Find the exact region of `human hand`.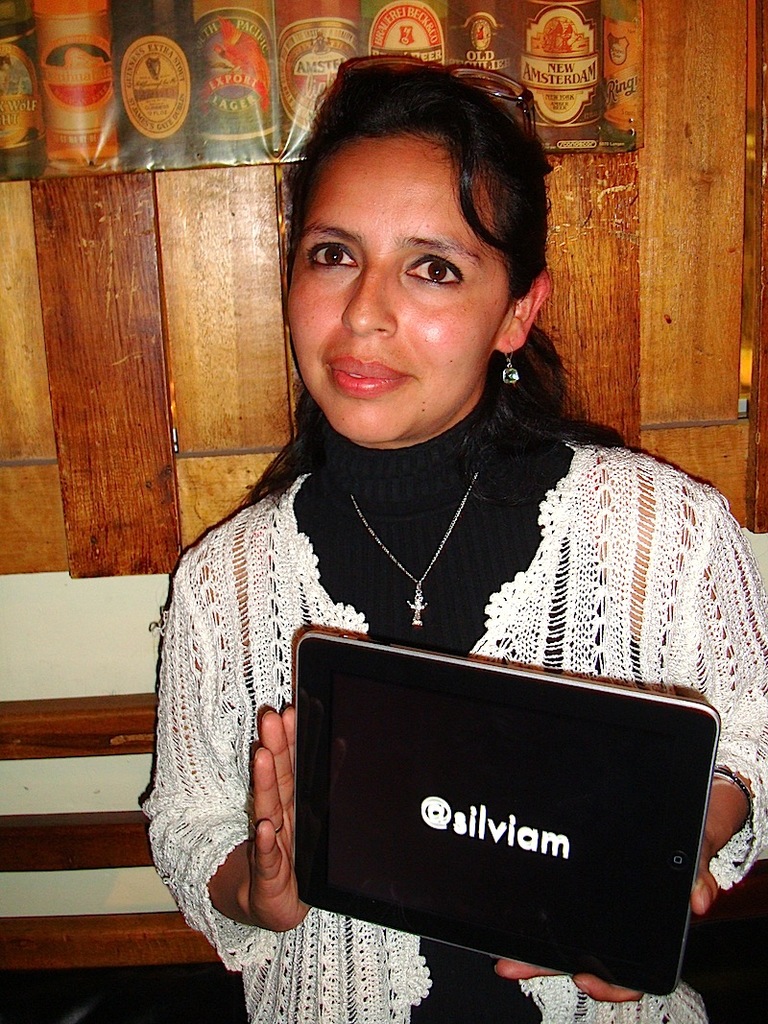
Exact region: detection(494, 855, 720, 1004).
